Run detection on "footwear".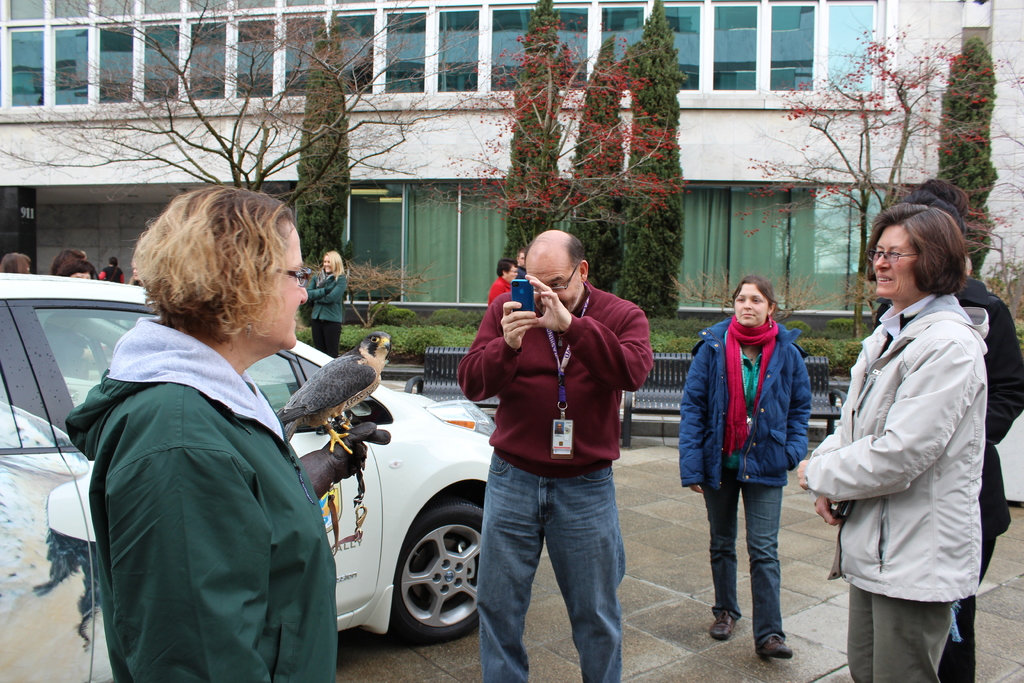
Result: [left=708, top=608, right=735, bottom=641].
